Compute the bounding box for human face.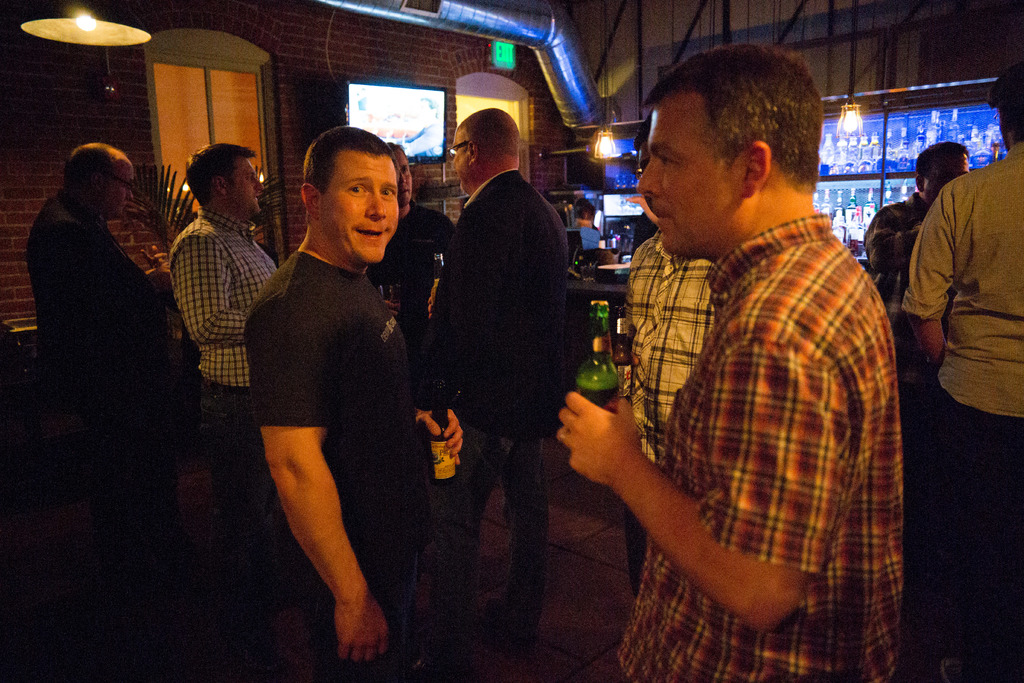
bbox=[401, 155, 416, 192].
